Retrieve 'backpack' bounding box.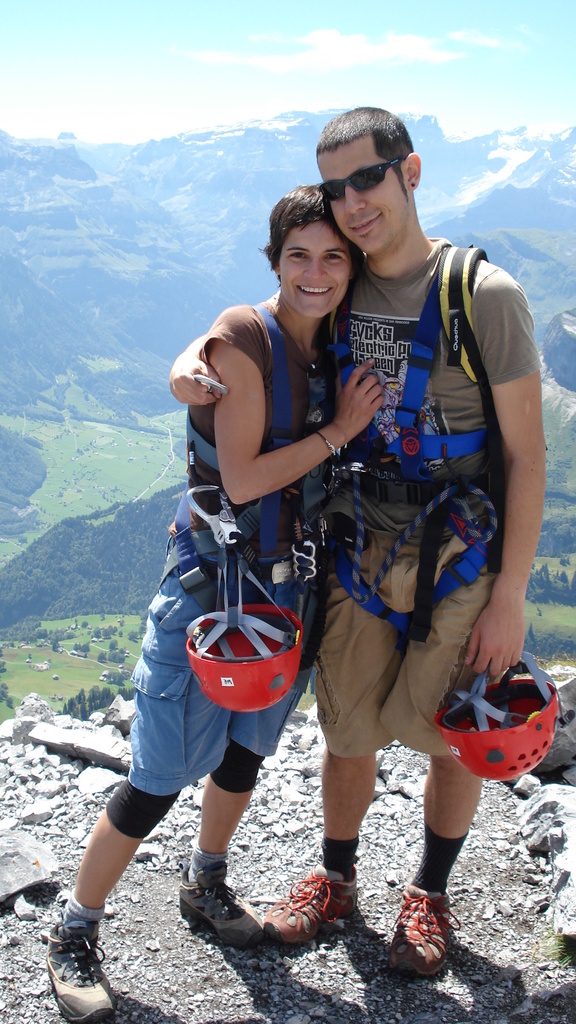
Bounding box: pyautogui.locateOnScreen(191, 304, 348, 620).
